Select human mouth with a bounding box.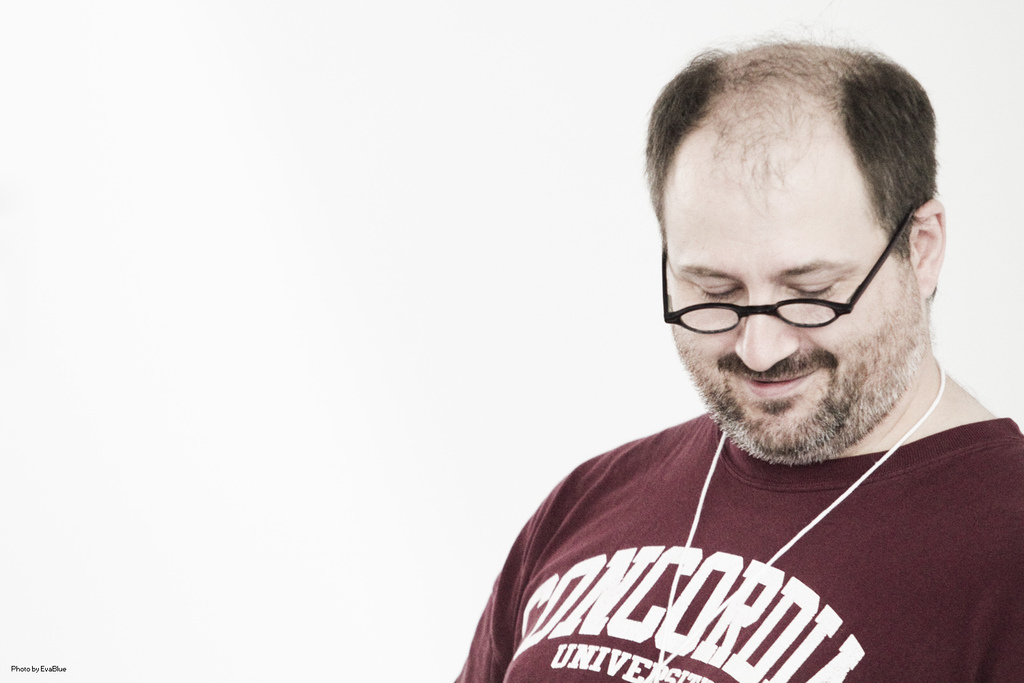
735:367:820:397.
